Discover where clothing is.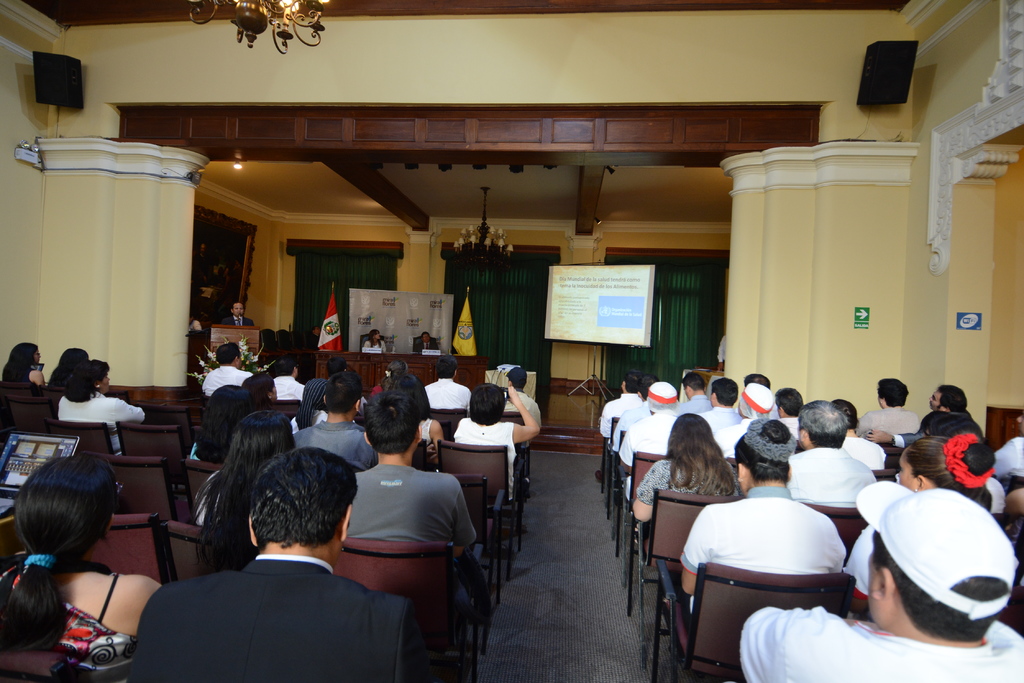
Discovered at bbox=(618, 402, 687, 448).
